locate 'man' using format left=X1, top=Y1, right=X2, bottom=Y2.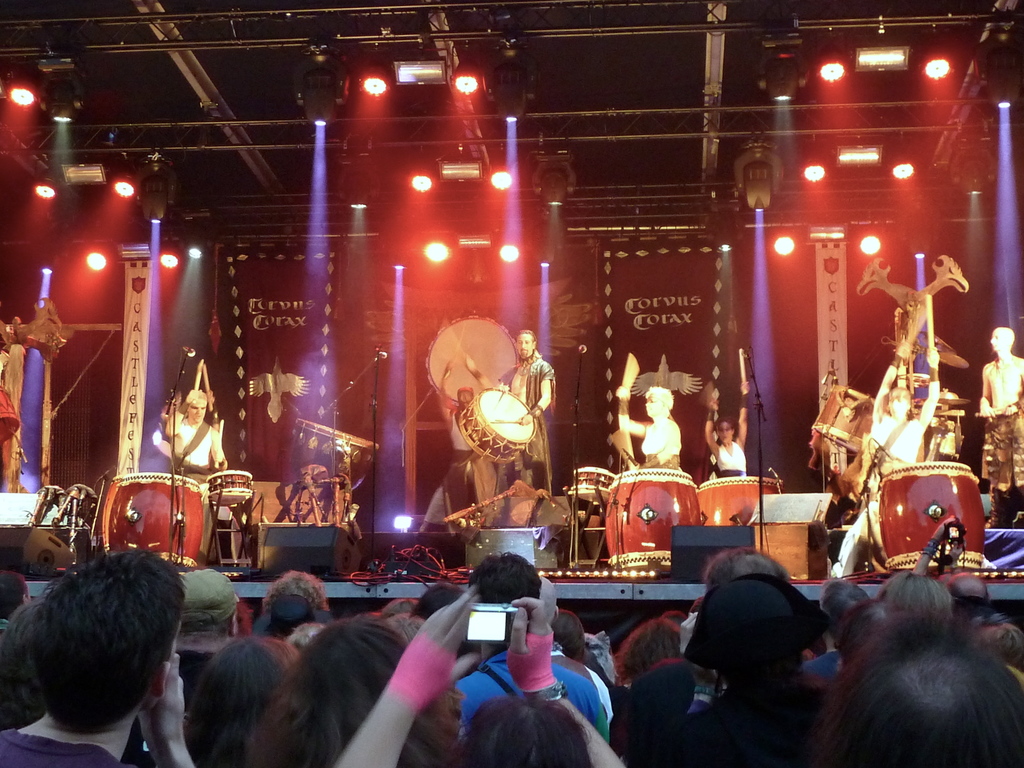
left=977, top=318, right=1023, bottom=535.
